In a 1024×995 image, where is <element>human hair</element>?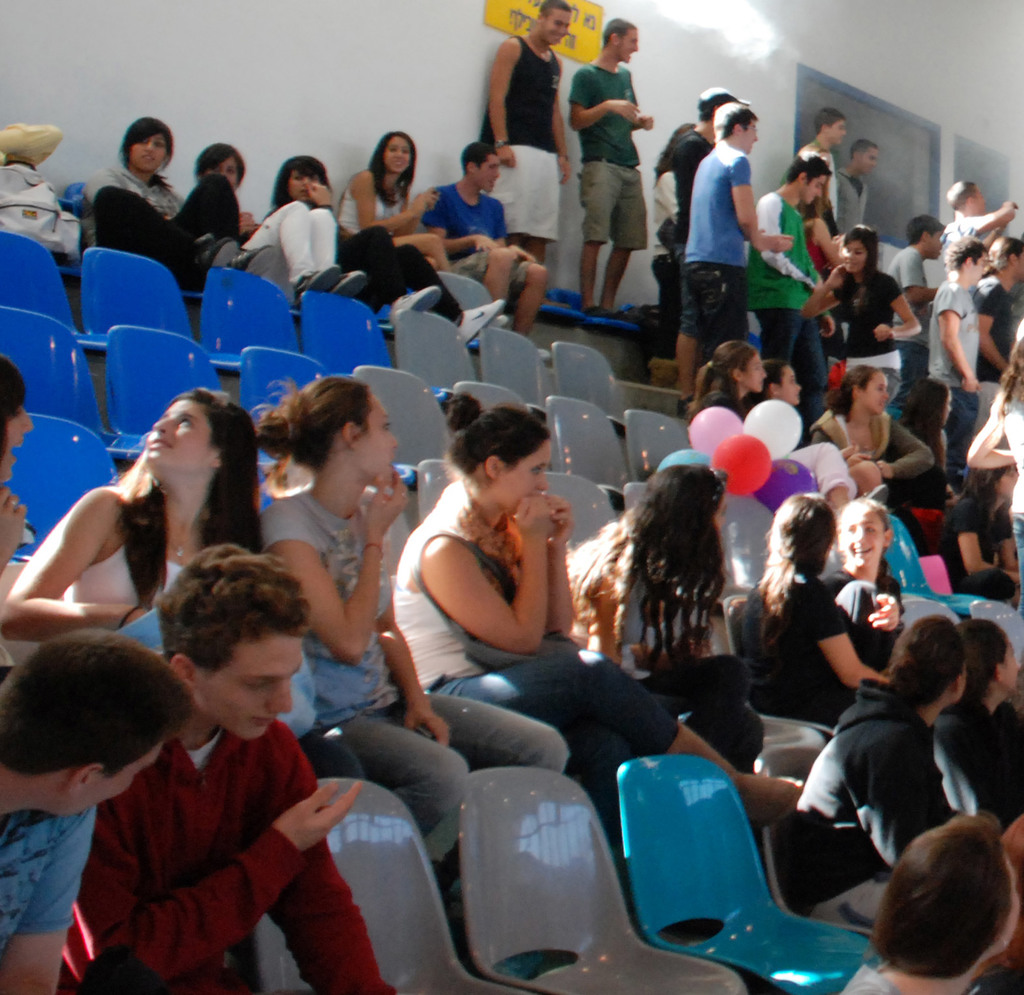
rect(275, 162, 332, 218).
